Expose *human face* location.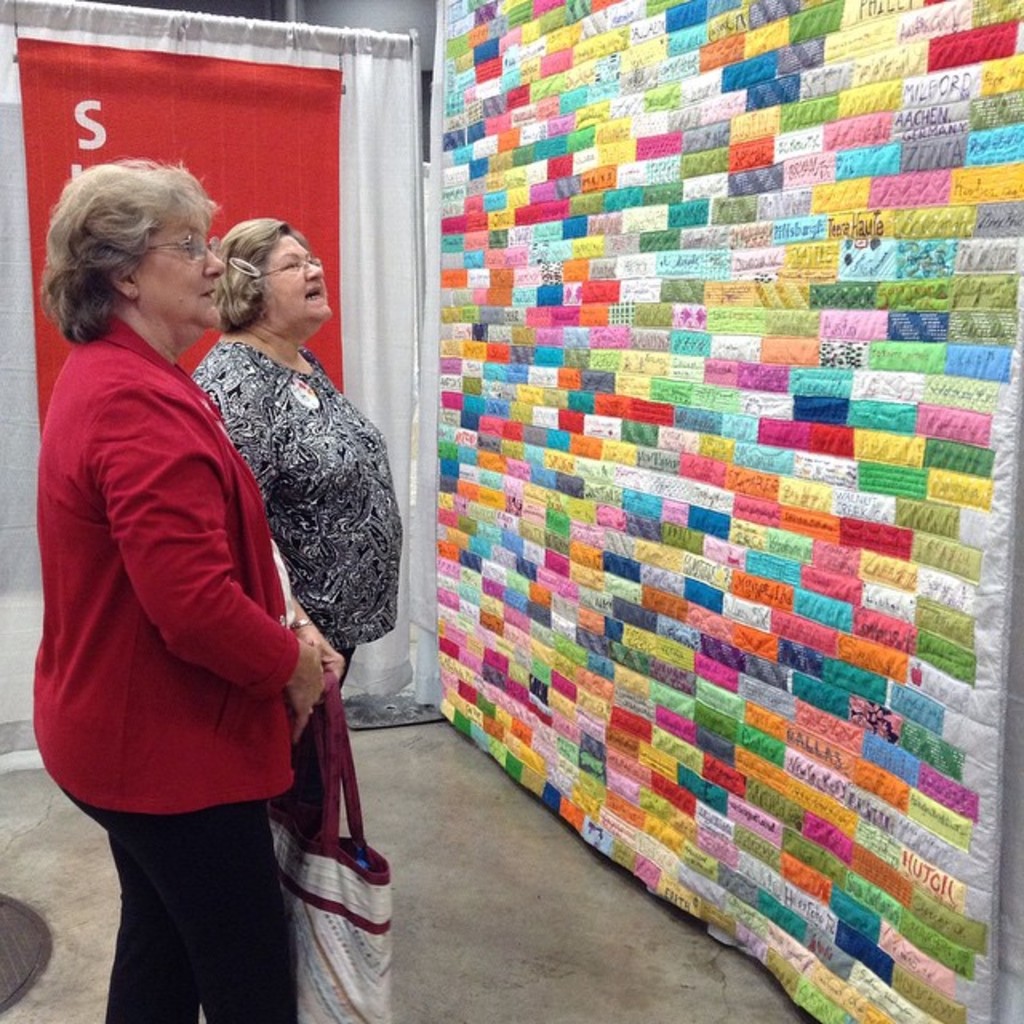
Exposed at left=261, top=235, right=330, bottom=325.
